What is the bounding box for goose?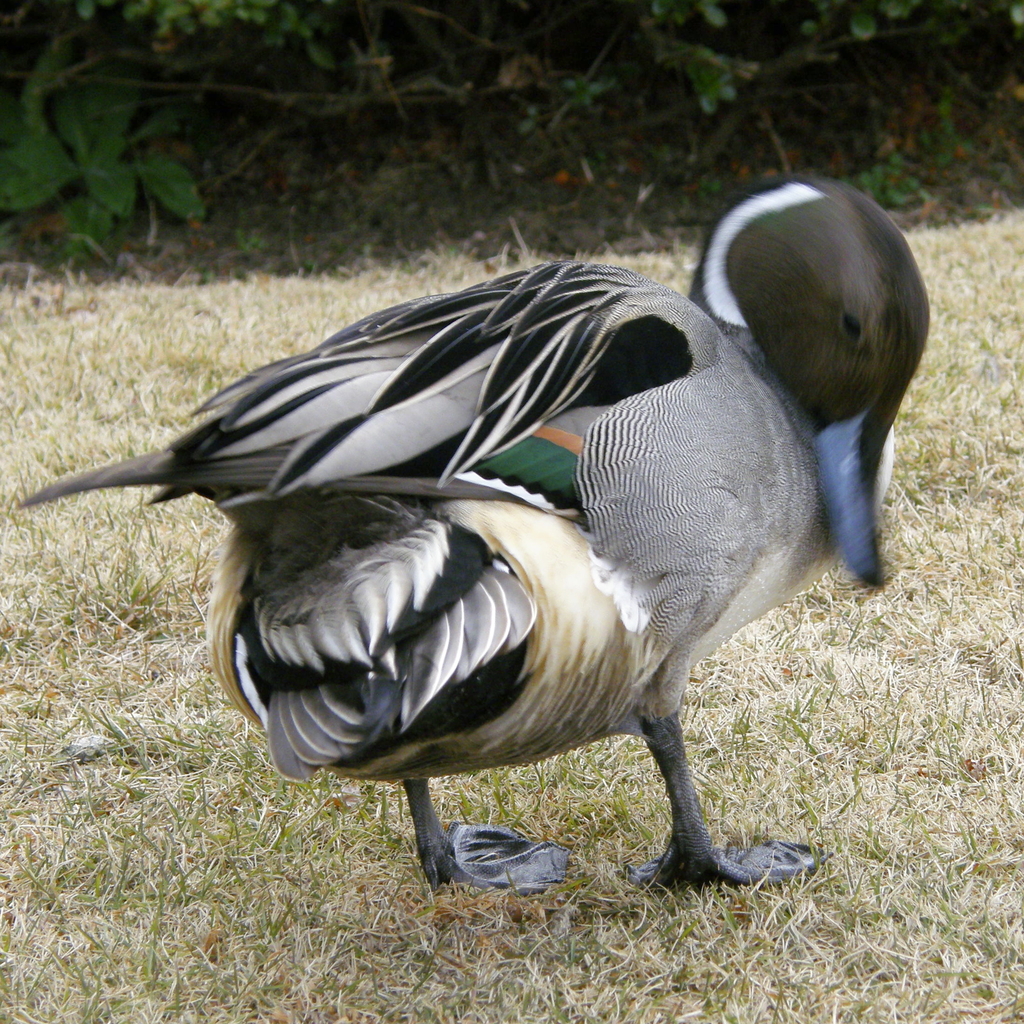
8, 168, 932, 893.
